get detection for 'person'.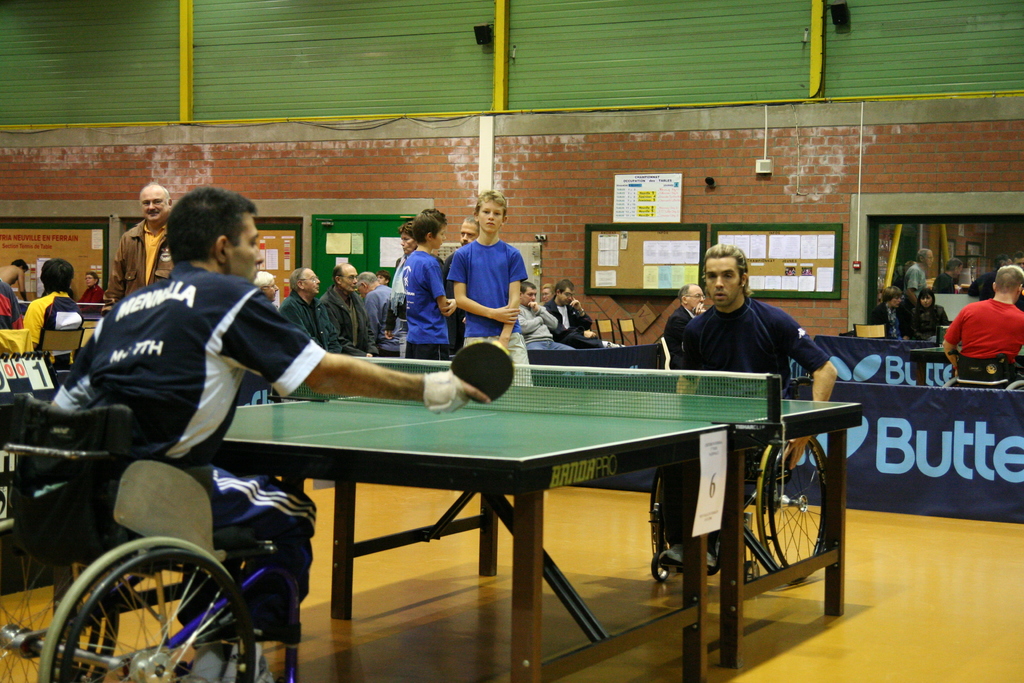
Detection: detection(447, 189, 536, 386).
